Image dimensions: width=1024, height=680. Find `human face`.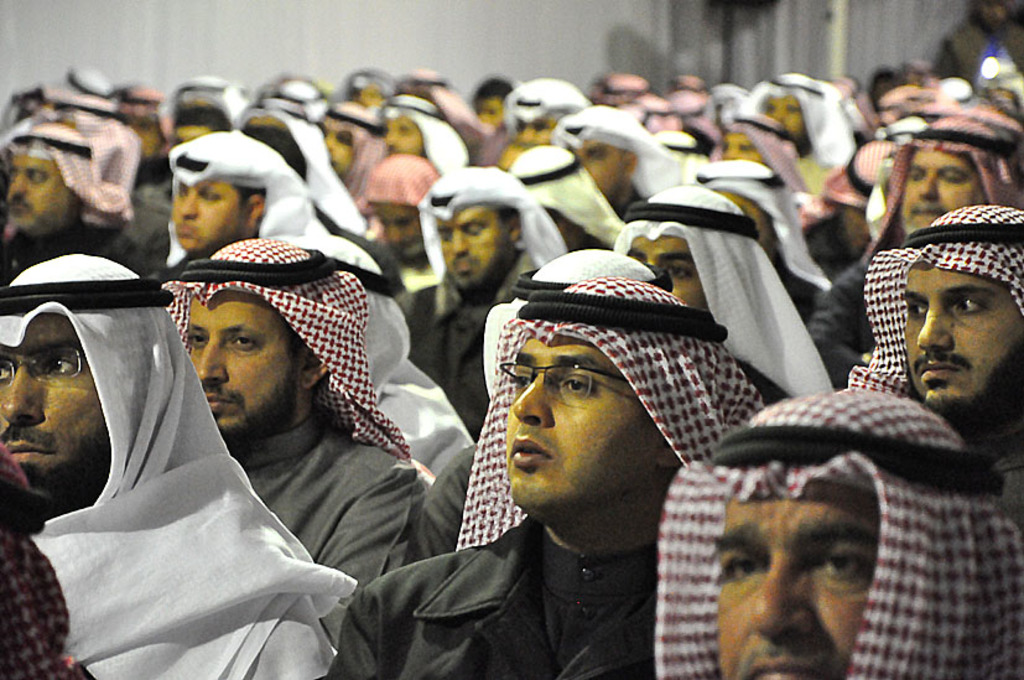
906:263:1023:420.
